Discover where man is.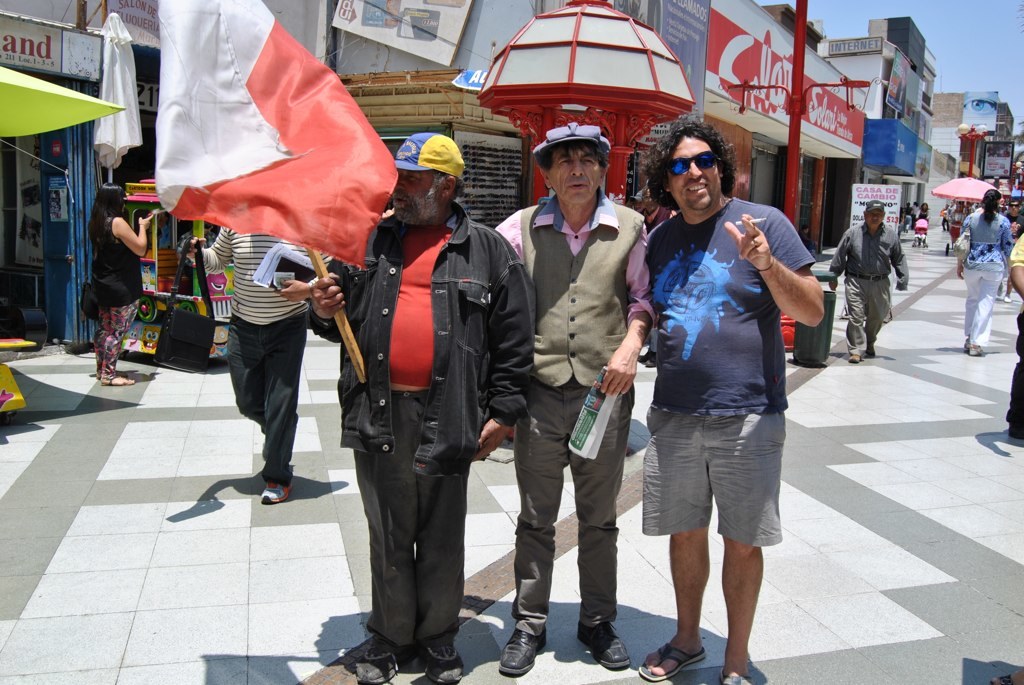
Discovered at box=[644, 126, 821, 684].
